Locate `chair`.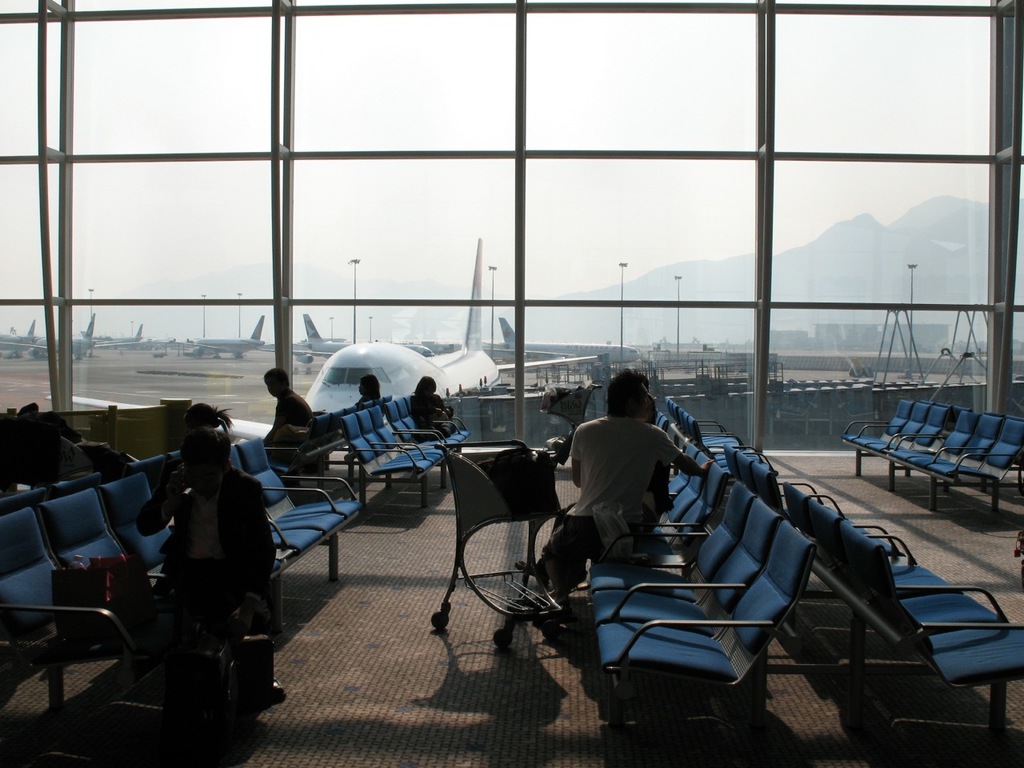
Bounding box: (x1=596, y1=519, x2=822, y2=761).
